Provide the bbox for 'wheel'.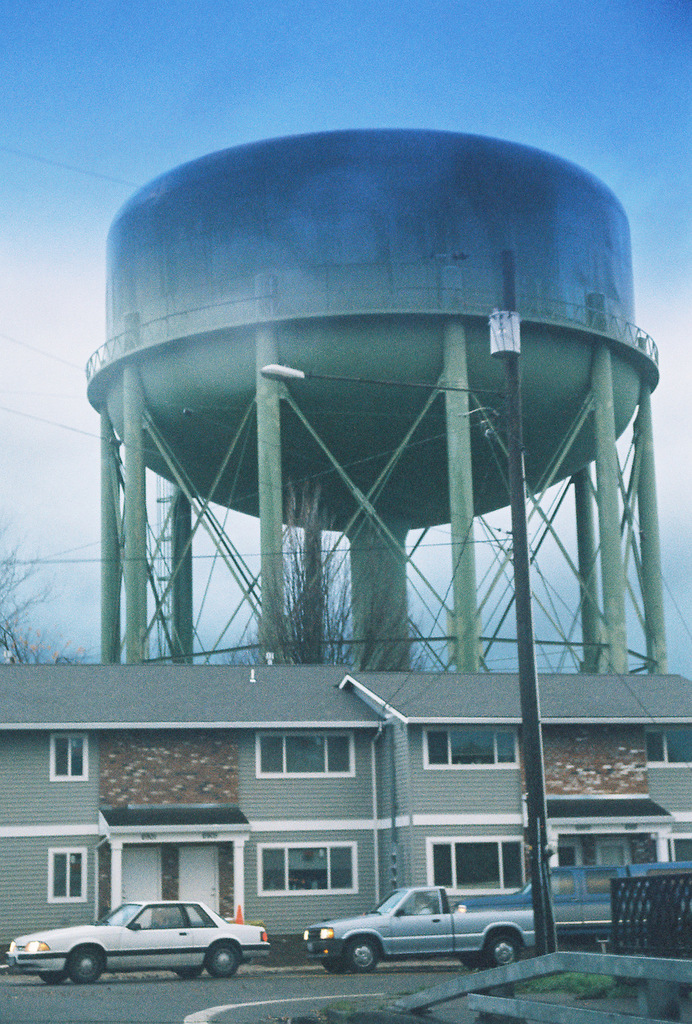
rect(179, 966, 202, 975).
